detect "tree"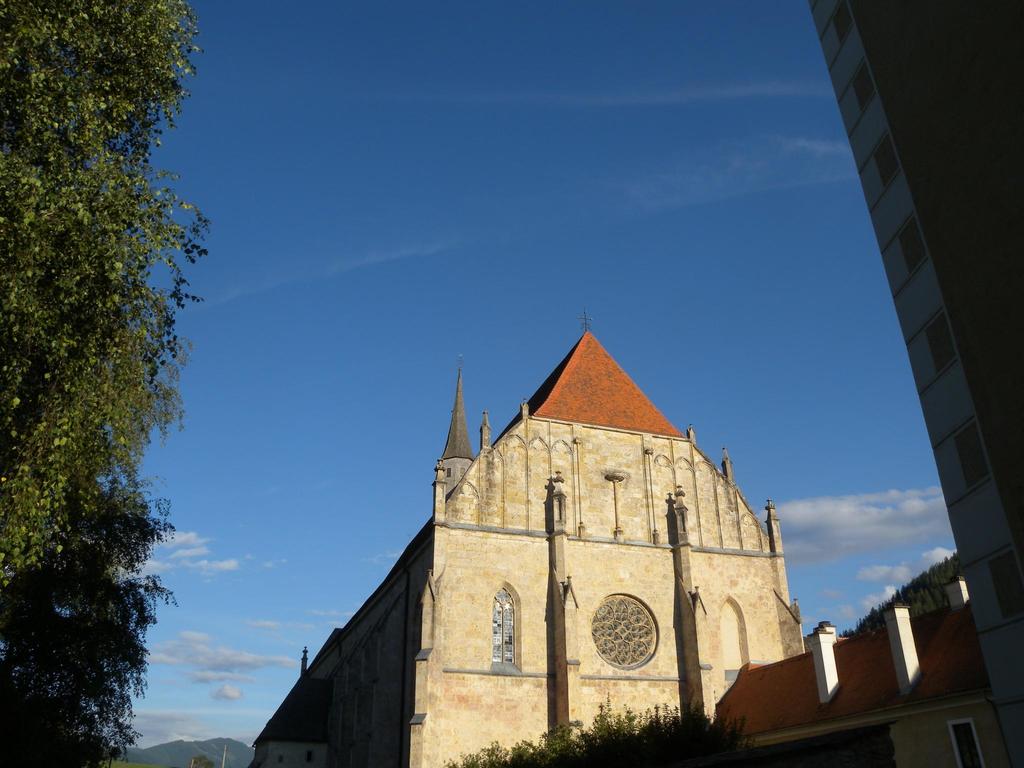
BBox(6, 42, 214, 744)
